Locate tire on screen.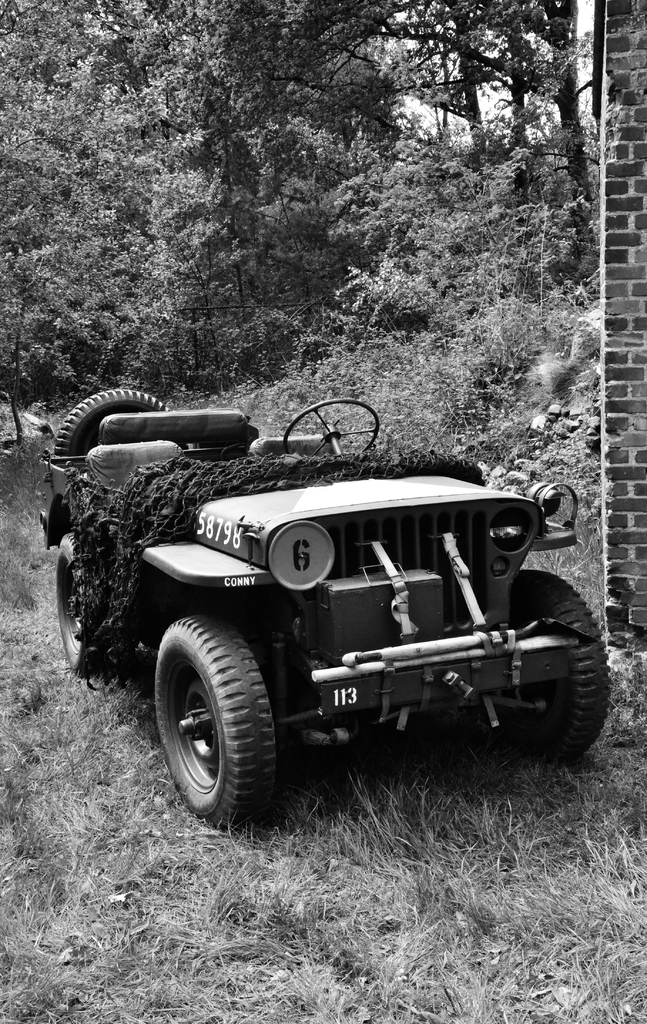
On screen at (left=53, top=388, right=172, bottom=461).
